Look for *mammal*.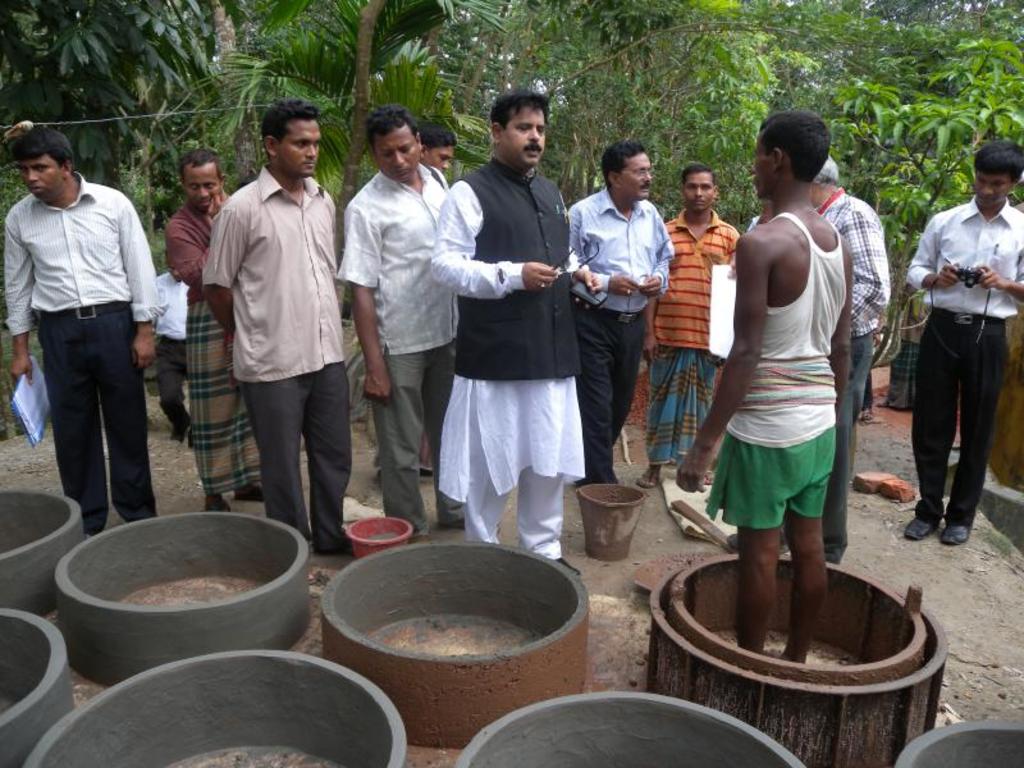
Found: locate(422, 118, 458, 474).
